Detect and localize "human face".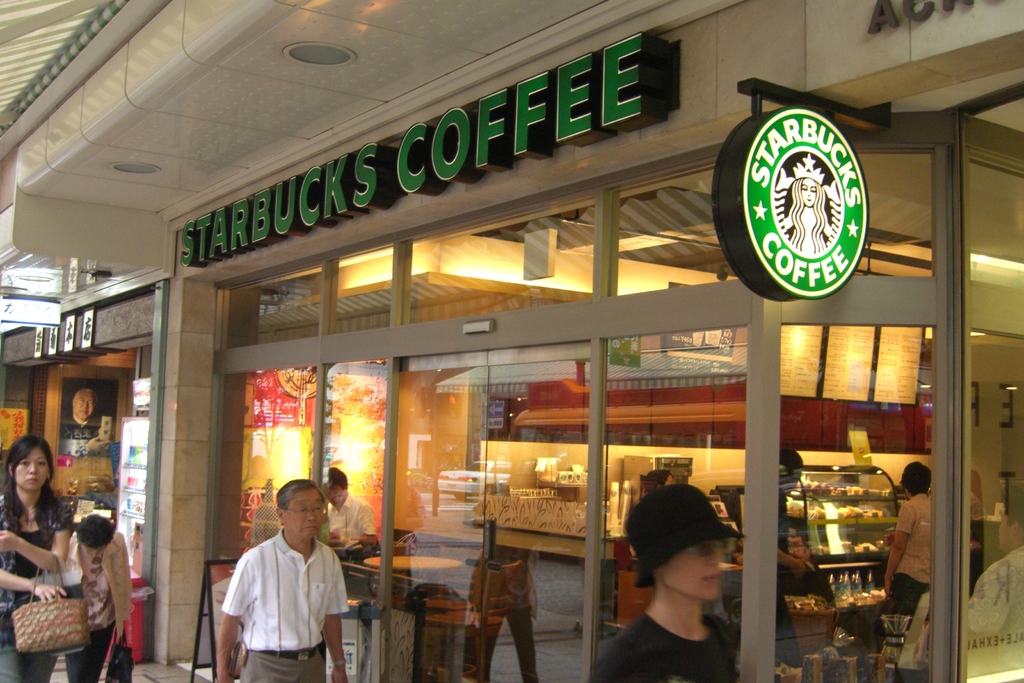
Localized at [x1=660, y1=538, x2=723, y2=602].
